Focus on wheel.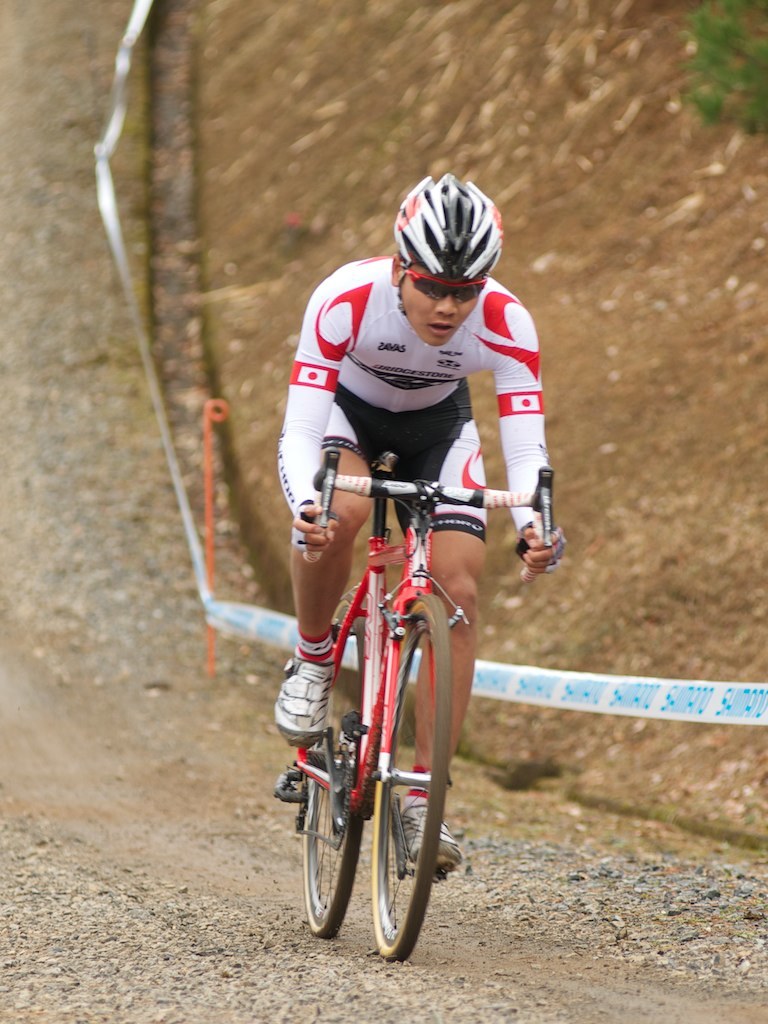
Focused at [x1=373, y1=592, x2=452, y2=962].
